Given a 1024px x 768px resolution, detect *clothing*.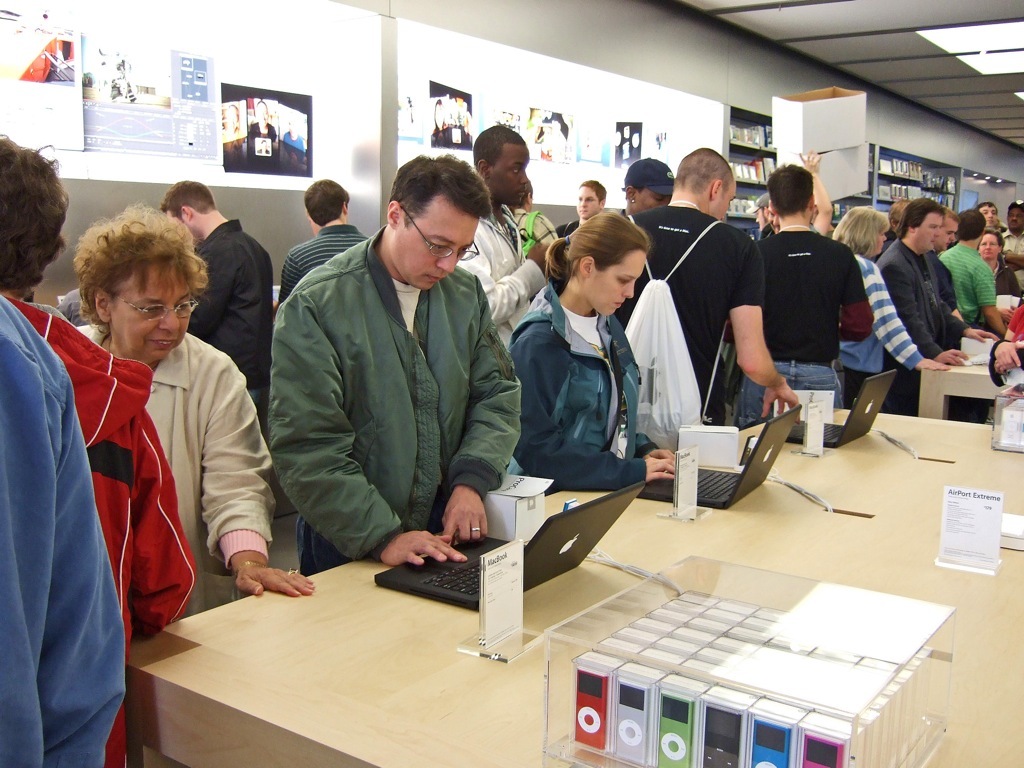
74,319,276,568.
